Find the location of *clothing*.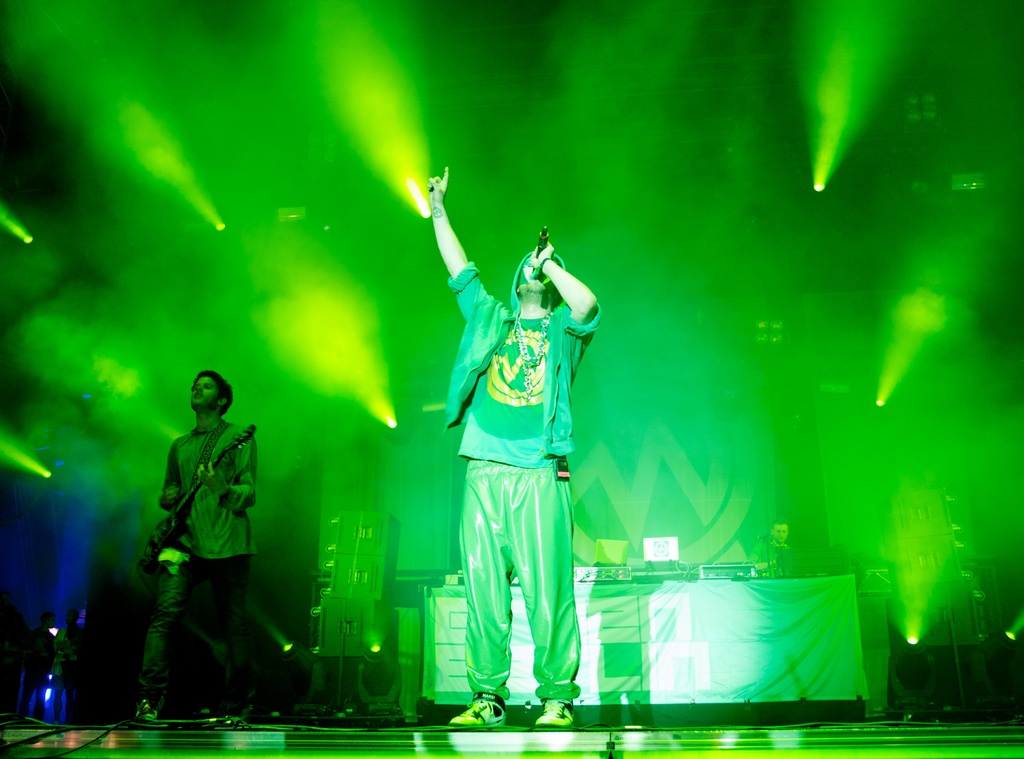
Location: bbox=(750, 535, 791, 573).
